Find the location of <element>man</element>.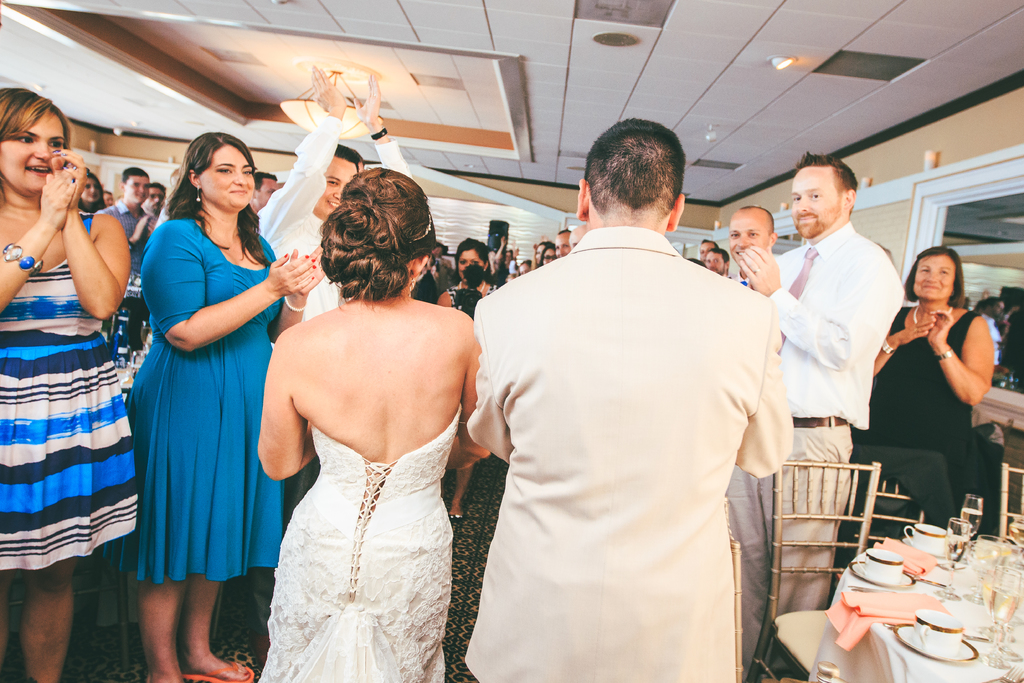
Location: box=[452, 135, 822, 673].
